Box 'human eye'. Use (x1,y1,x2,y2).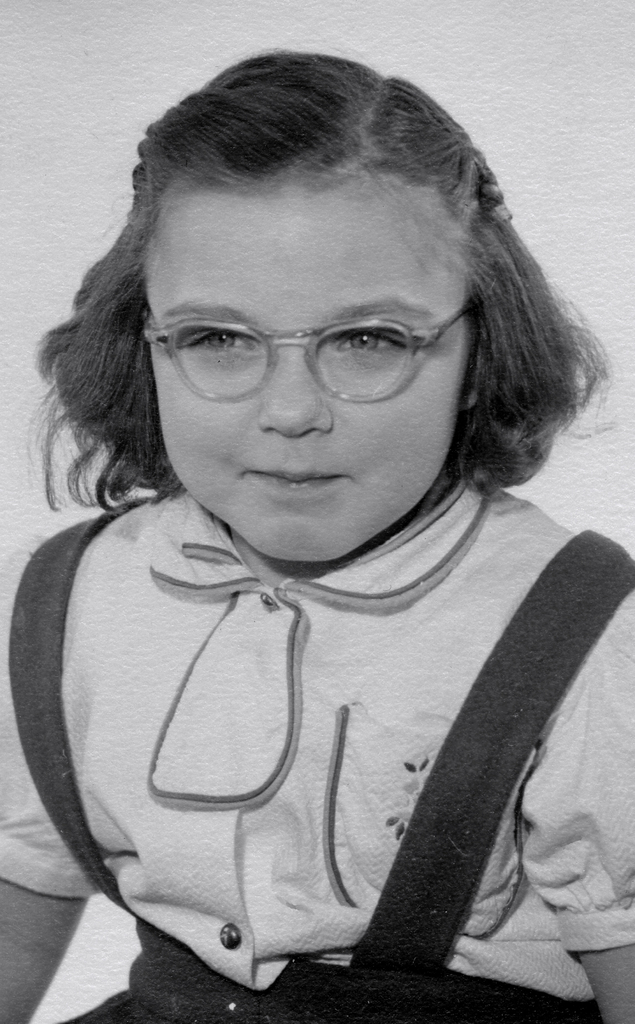
(181,326,257,357).
